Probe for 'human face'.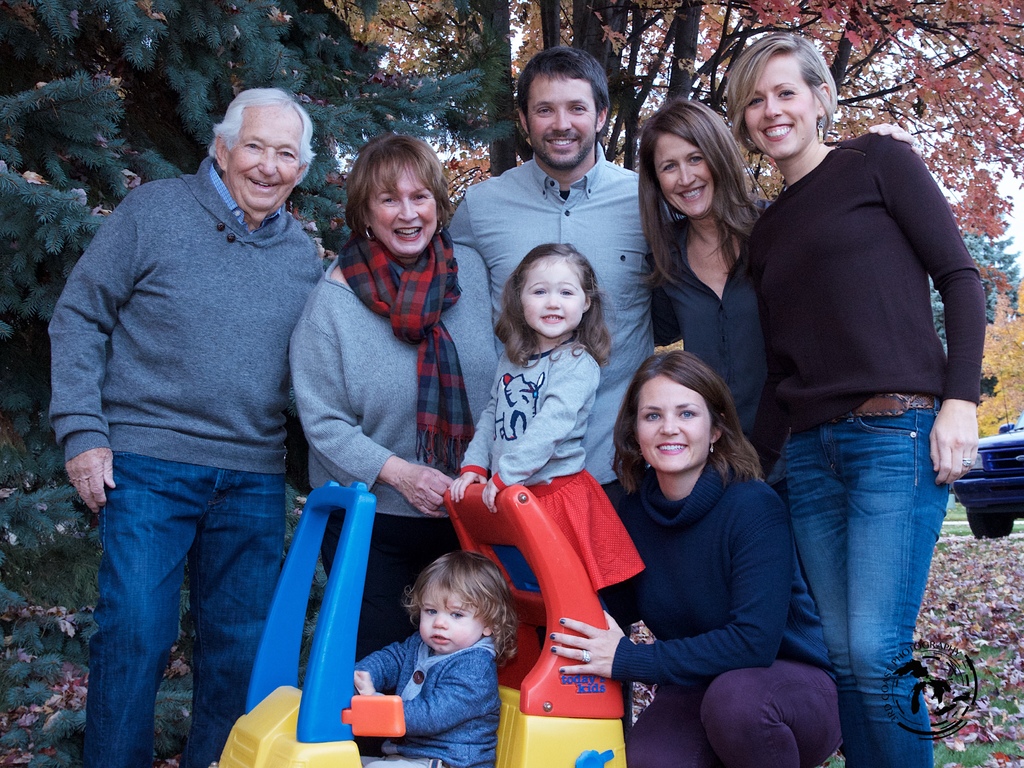
Probe result: <bbox>518, 258, 582, 340</bbox>.
